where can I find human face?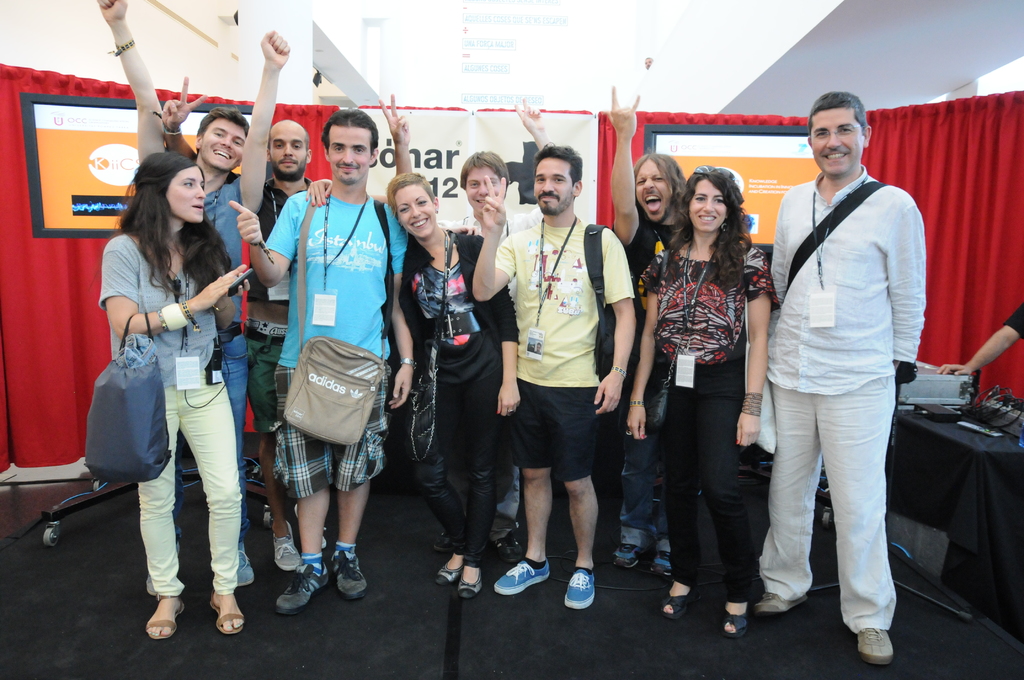
You can find it at (x1=810, y1=102, x2=864, y2=176).
